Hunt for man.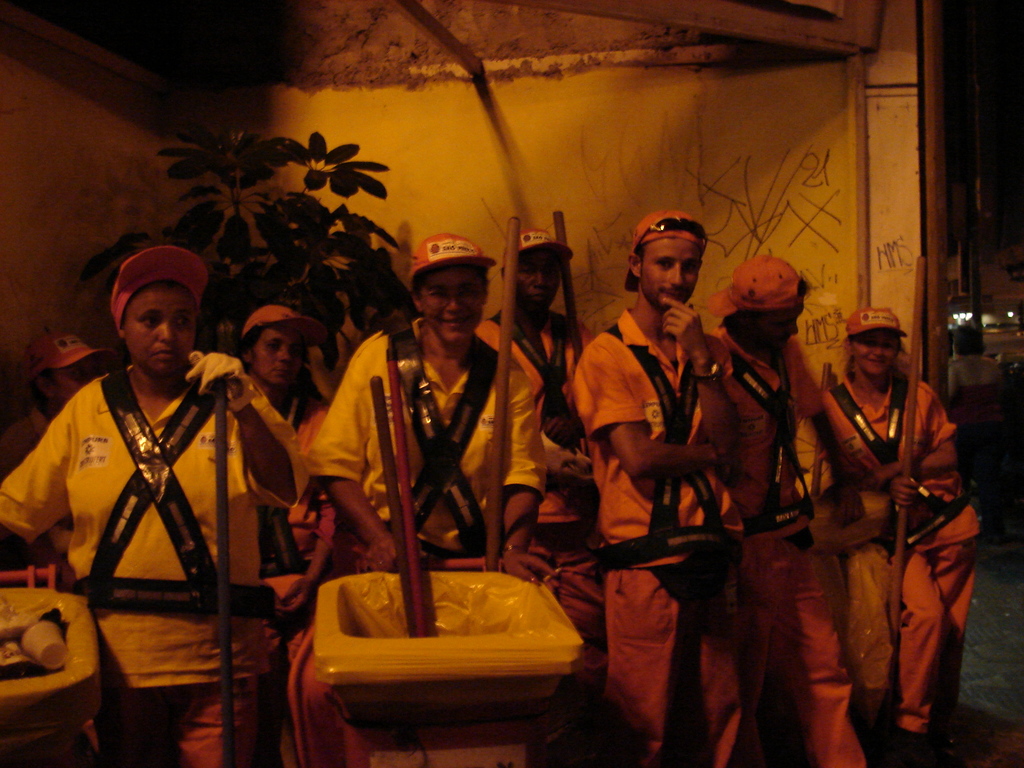
Hunted down at select_region(480, 229, 602, 620).
